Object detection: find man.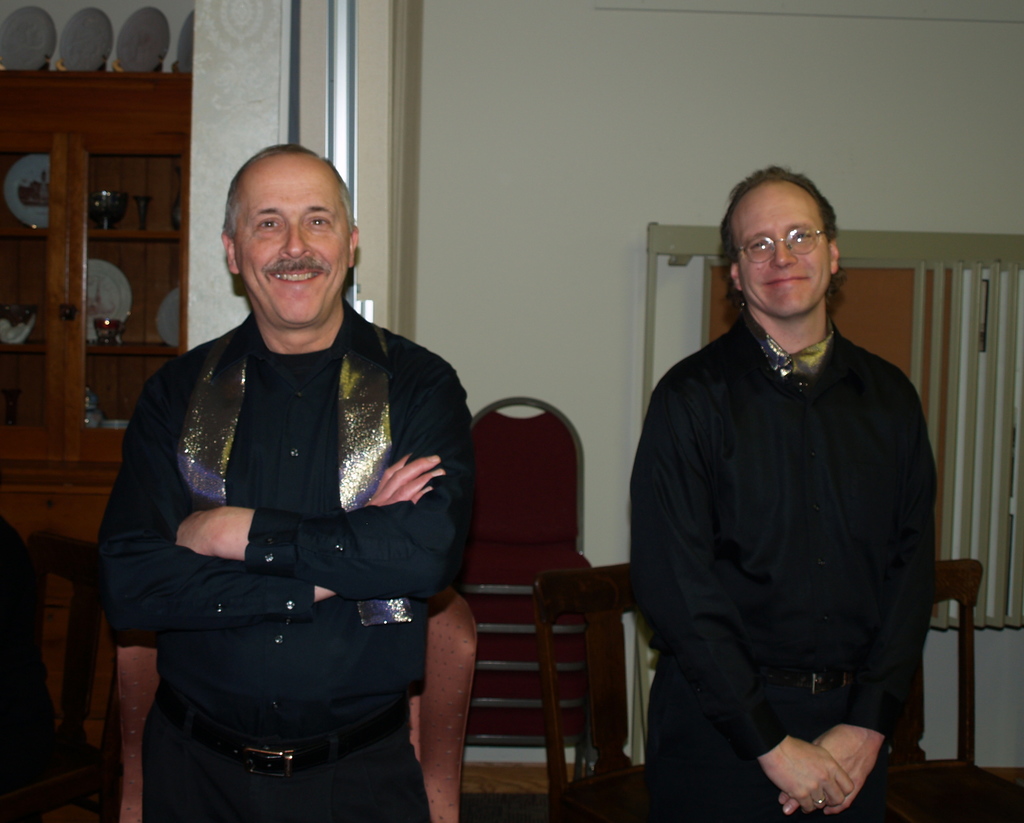
box(94, 143, 476, 822).
